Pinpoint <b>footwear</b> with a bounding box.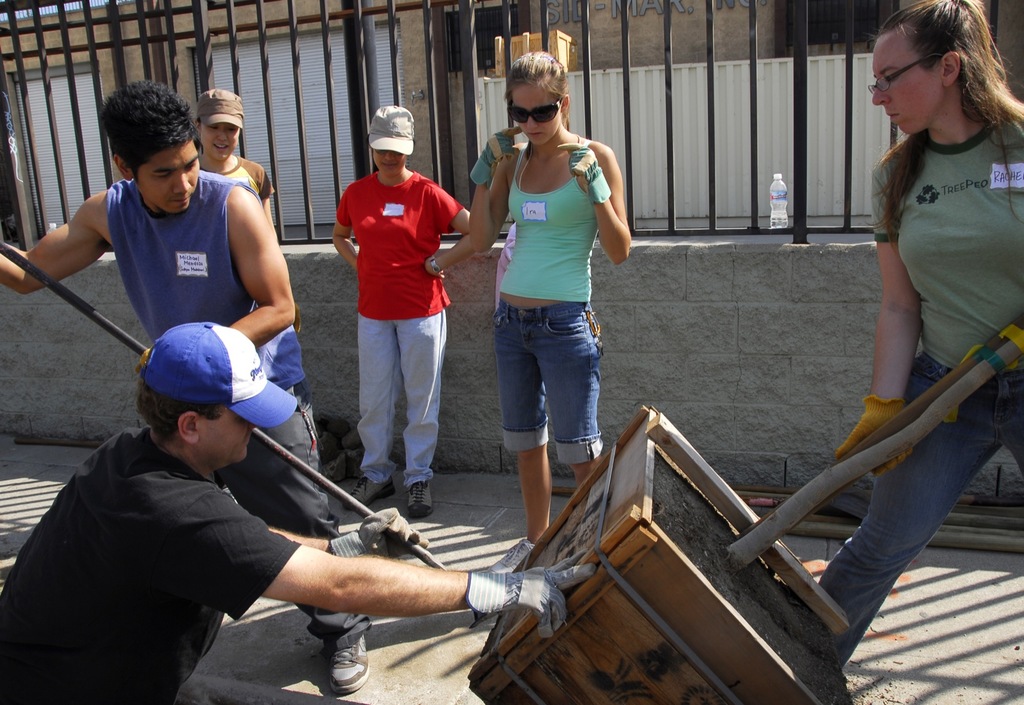
(337, 618, 369, 702).
